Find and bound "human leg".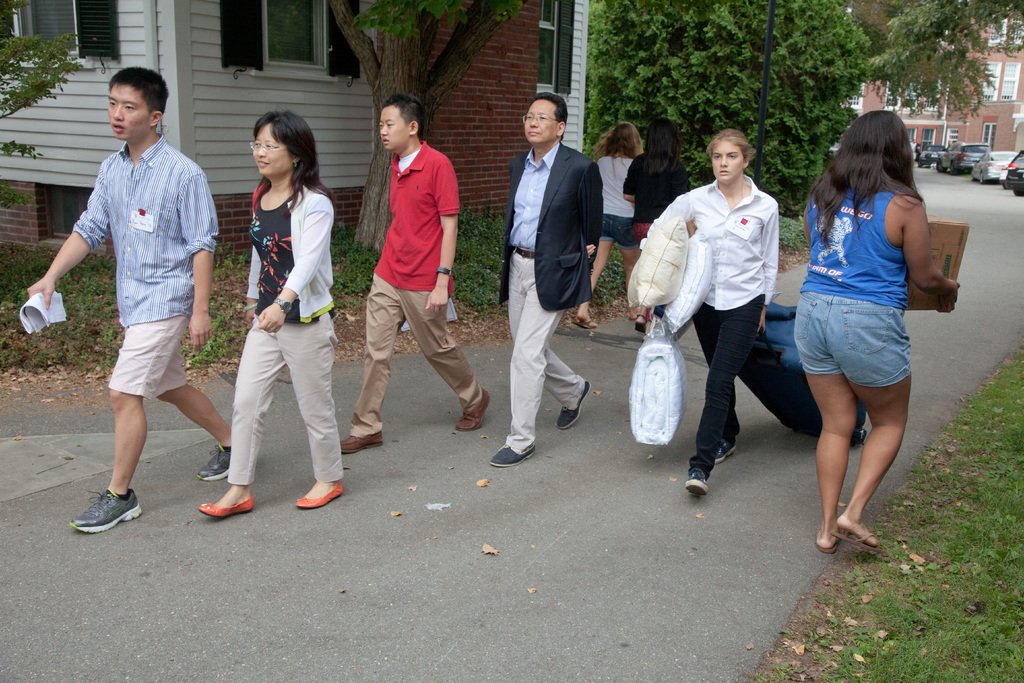
Bound: <region>515, 283, 582, 424</region>.
